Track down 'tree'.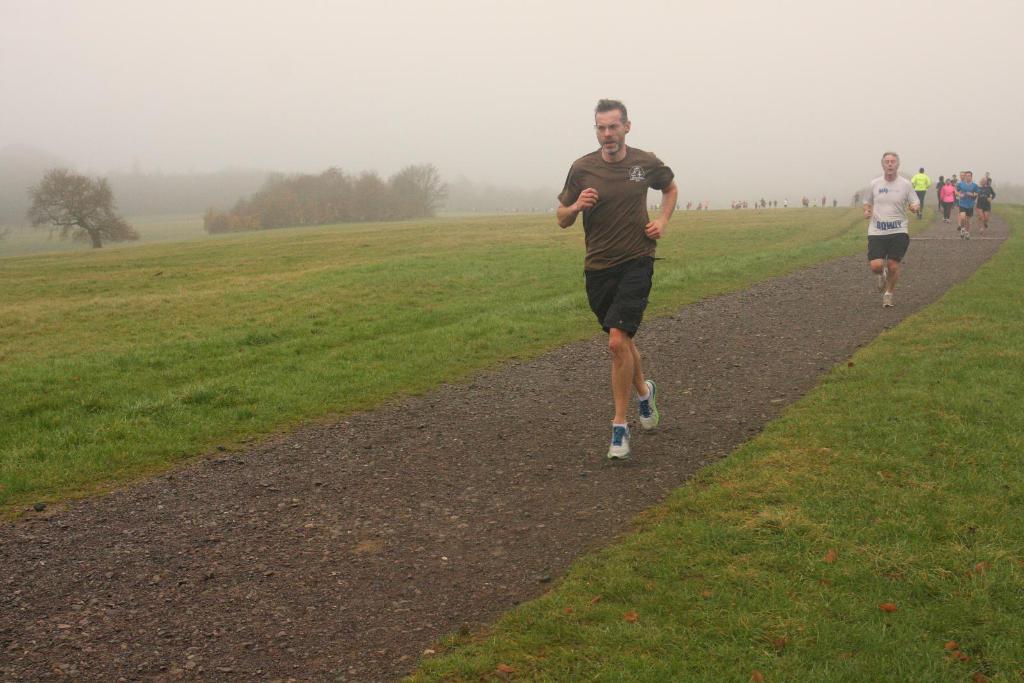
Tracked to 51,153,131,253.
